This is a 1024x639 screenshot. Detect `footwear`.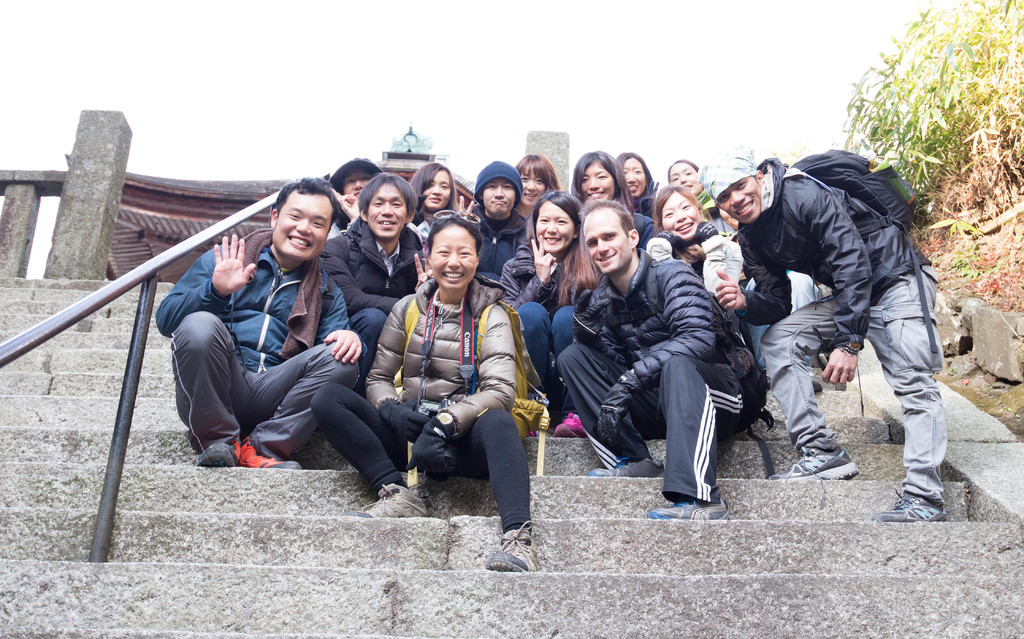
rect(359, 484, 428, 521).
